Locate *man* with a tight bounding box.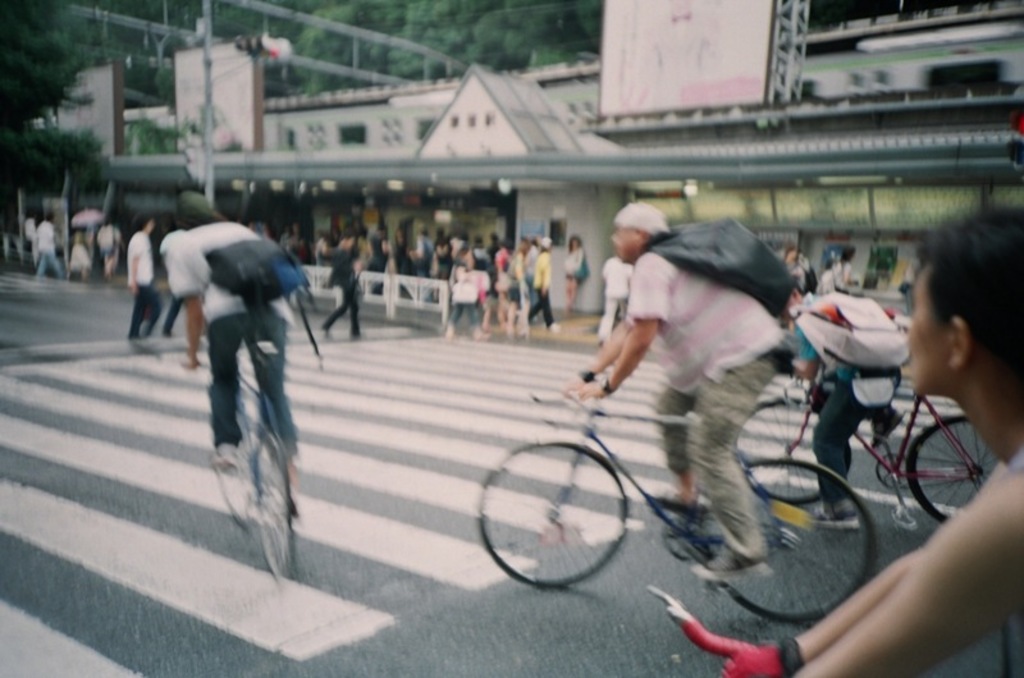
box(321, 230, 370, 336).
